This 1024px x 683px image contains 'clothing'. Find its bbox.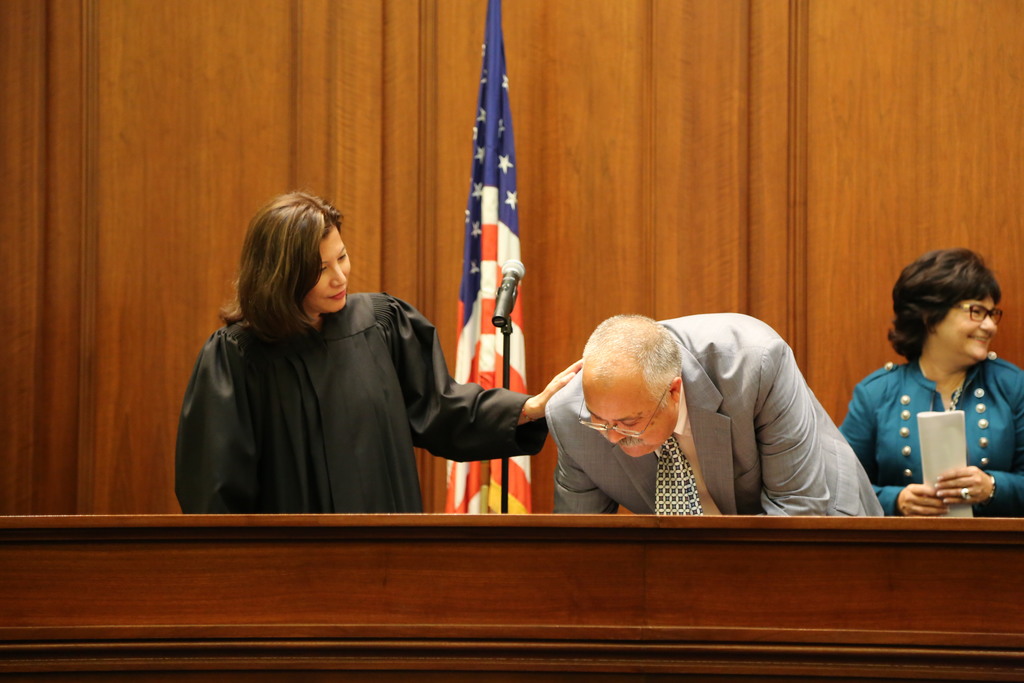
bbox=(838, 355, 1020, 522).
